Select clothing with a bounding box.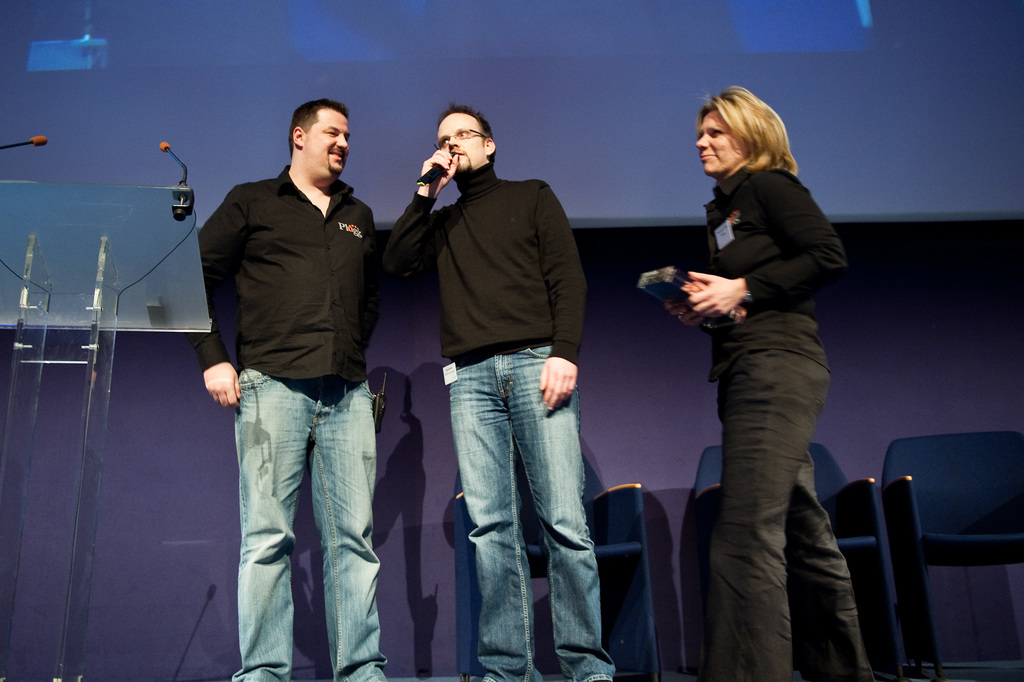
bbox=[181, 162, 387, 681].
